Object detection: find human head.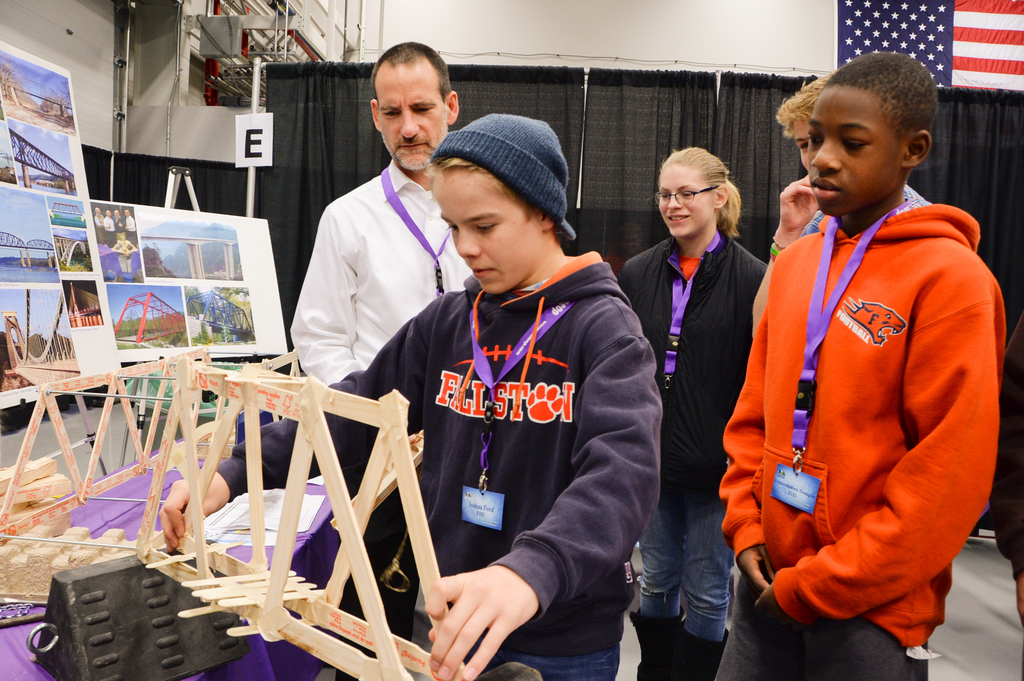
(435, 102, 588, 285).
